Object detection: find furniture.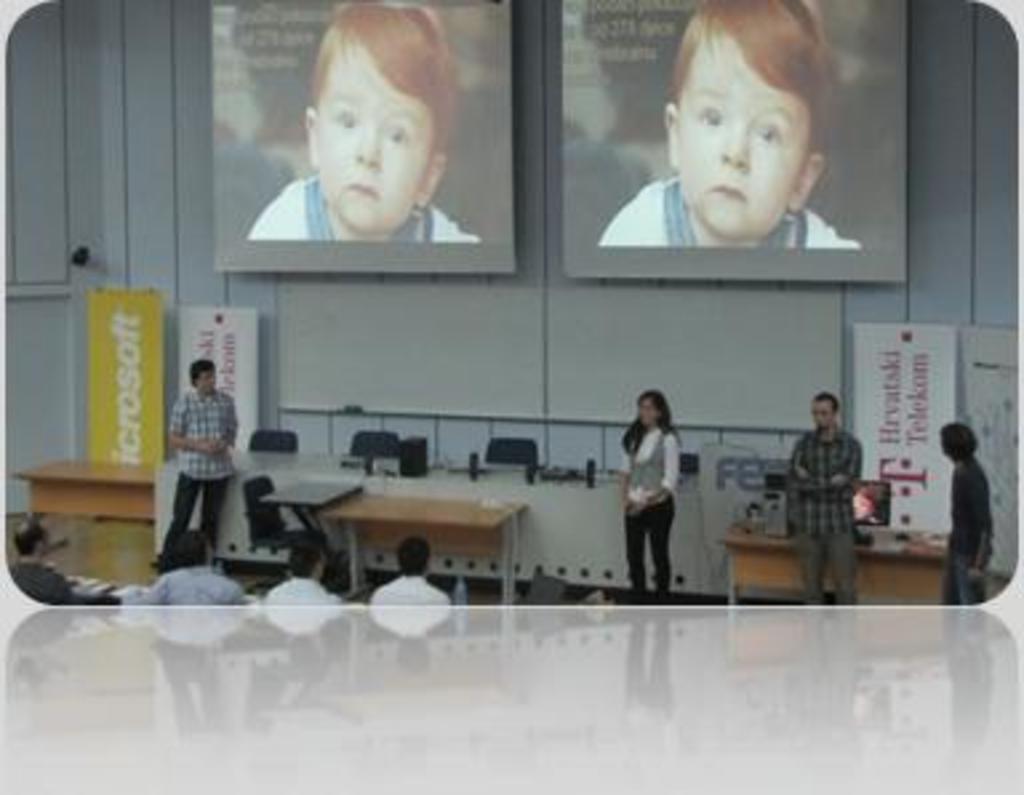
rect(245, 427, 296, 454).
